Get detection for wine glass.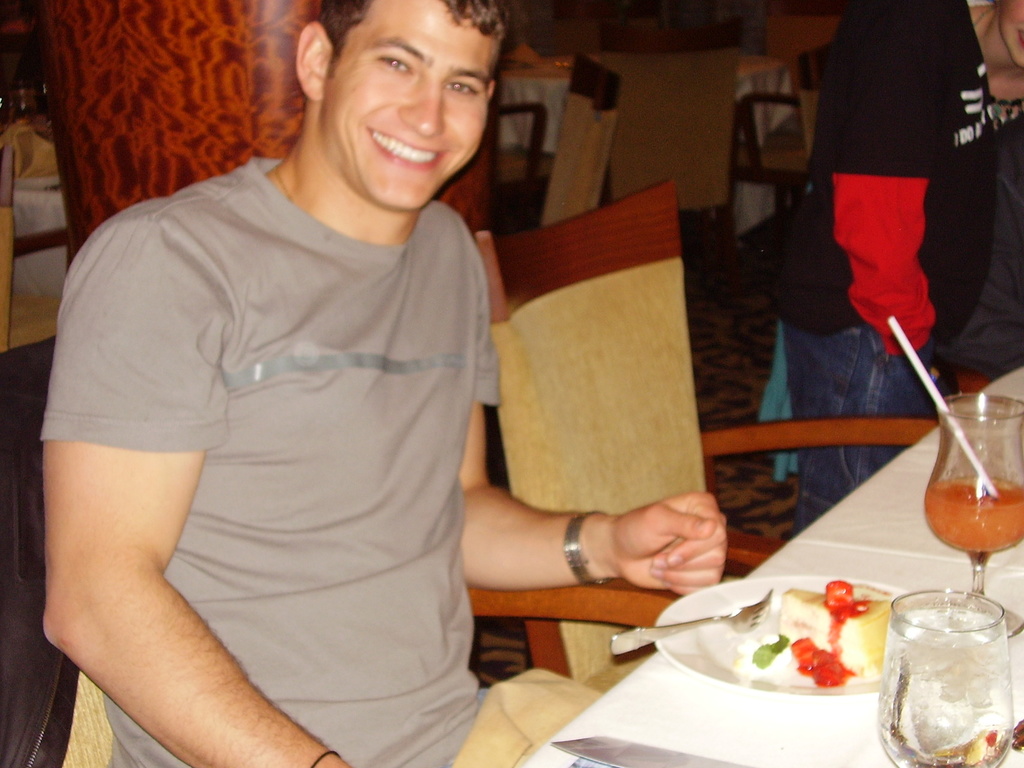
Detection: x1=874, y1=587, x2=1011, y2=767.
